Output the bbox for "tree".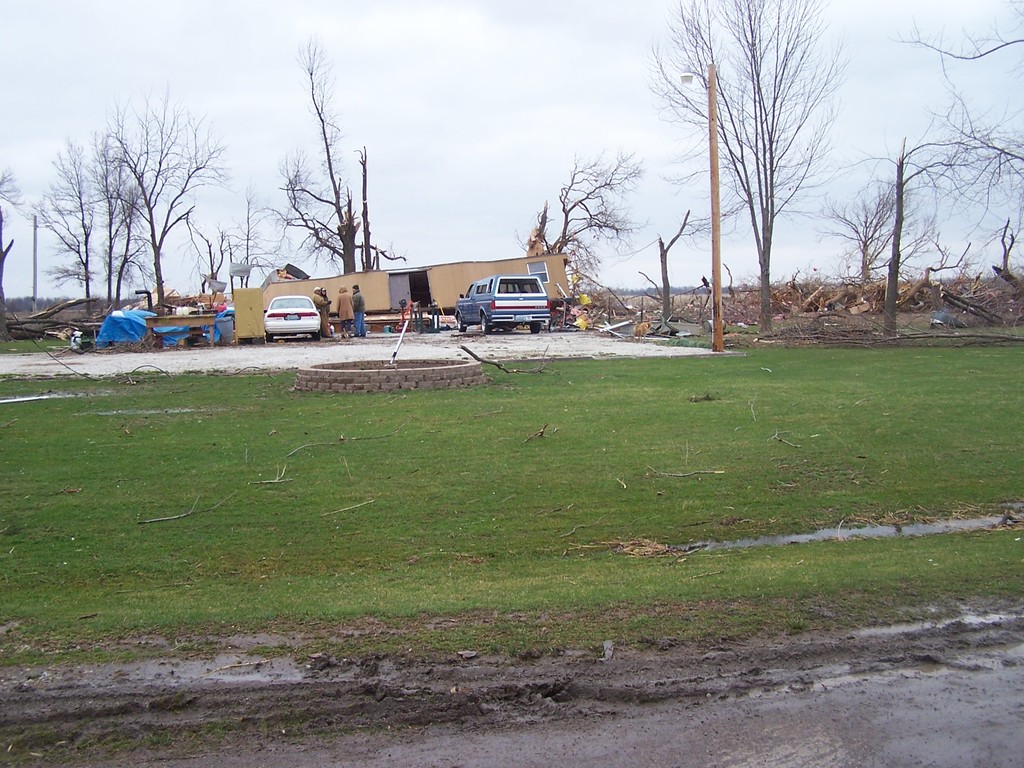
region(526, 139, 648, 299).
